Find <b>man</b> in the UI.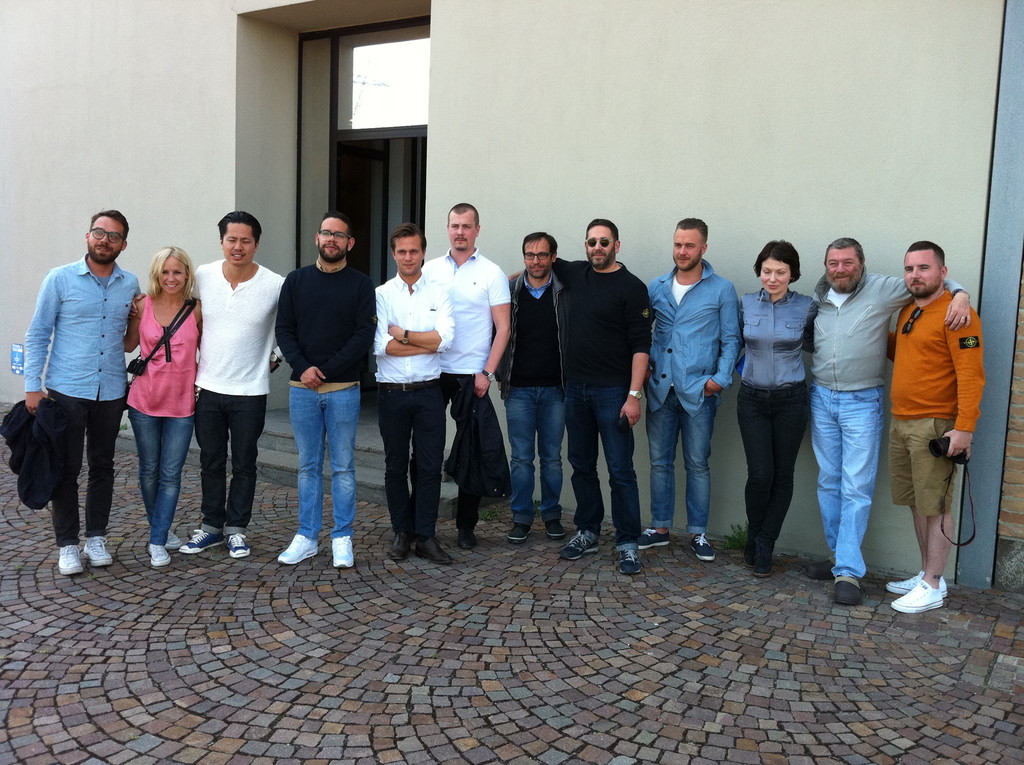
UI element at bbox=[812, 235, 972, 604].
